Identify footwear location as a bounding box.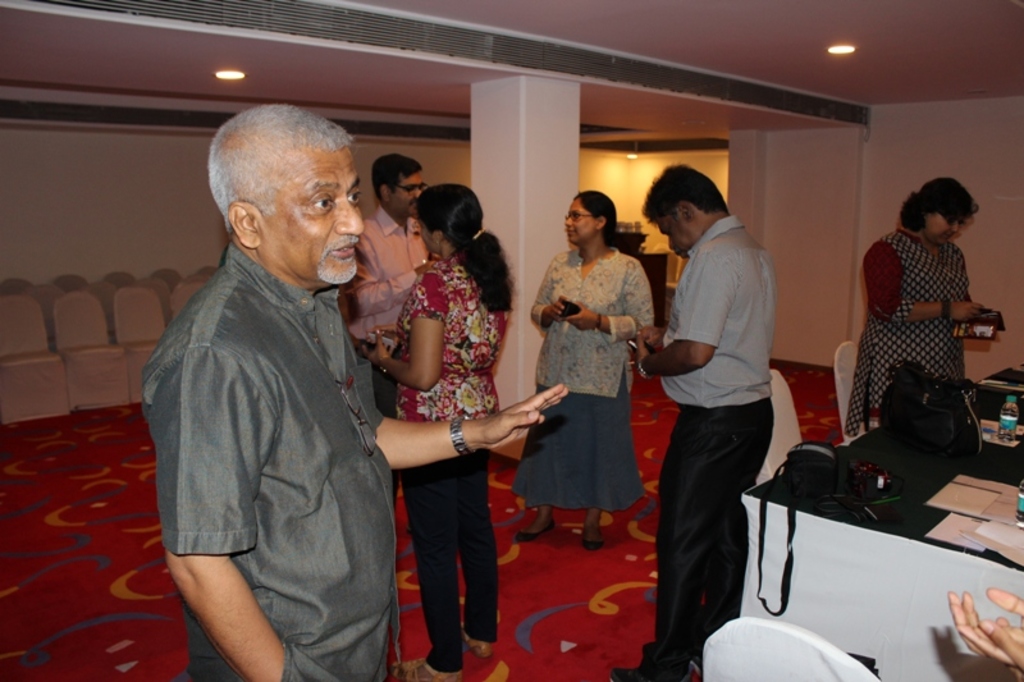
[x1=609, y1=668, x2=640, y2=681].
